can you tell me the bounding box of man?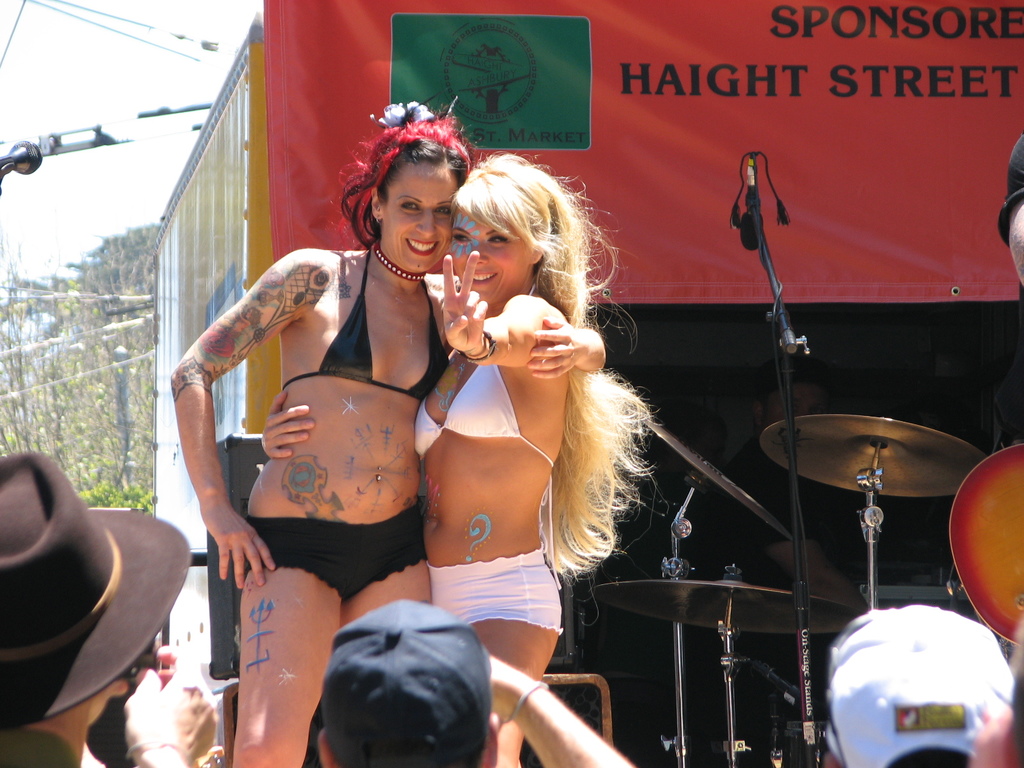
(x1=0, y1=450, x2=222, y2=767).
